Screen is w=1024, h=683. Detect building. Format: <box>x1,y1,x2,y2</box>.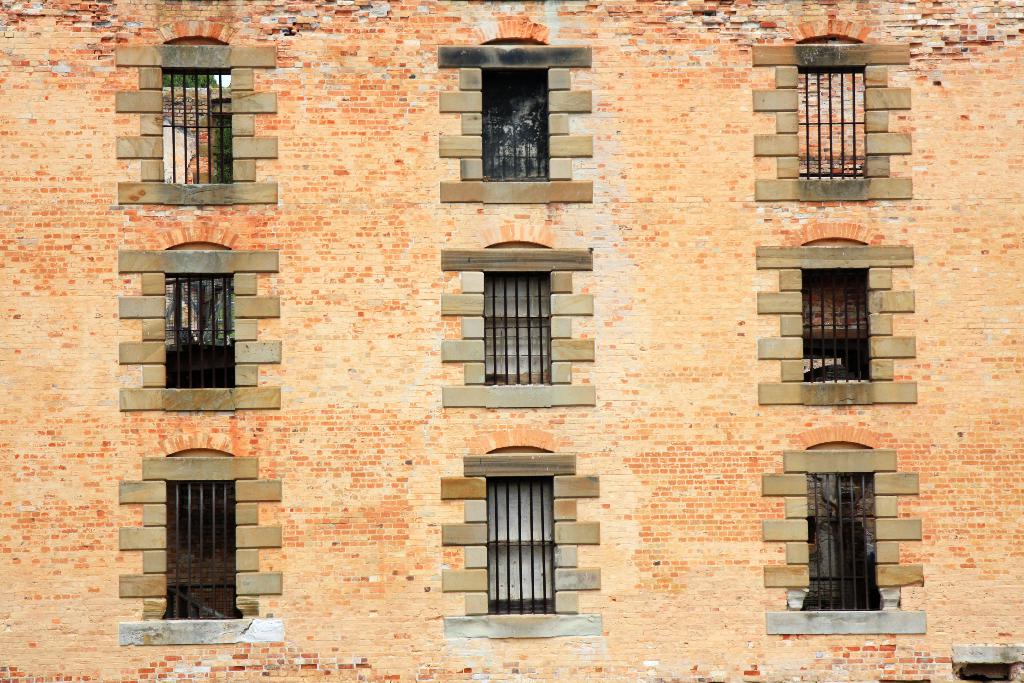
<box>0,0,1023,682</box>.
